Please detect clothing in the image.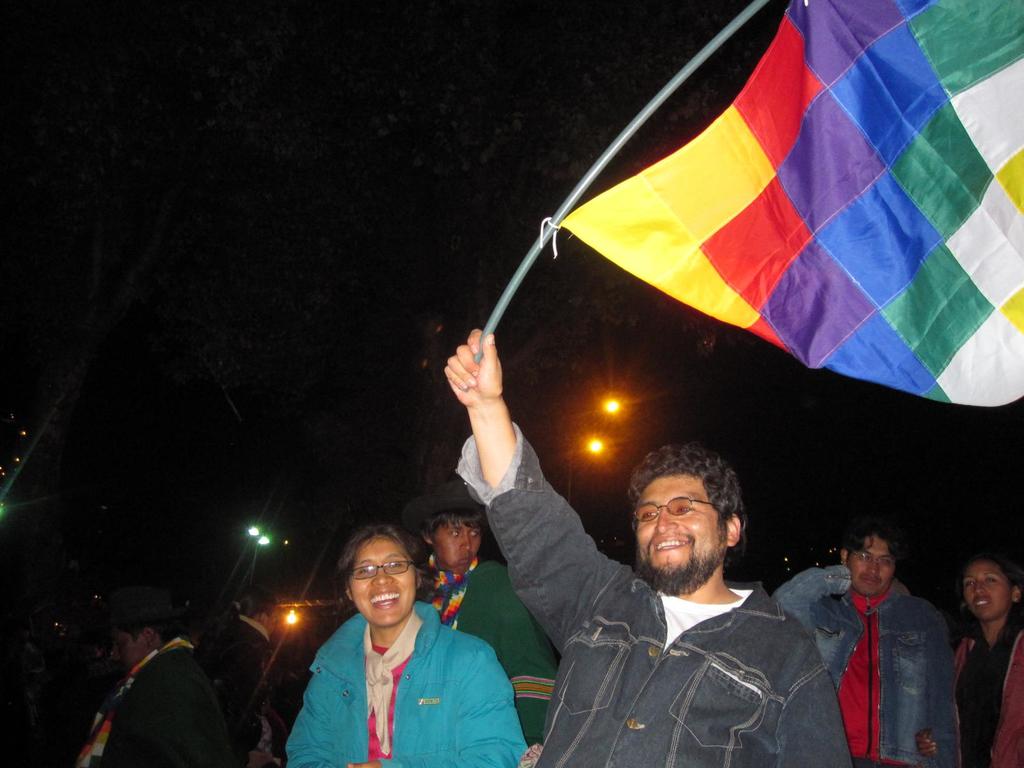
977 617 1023 767.
